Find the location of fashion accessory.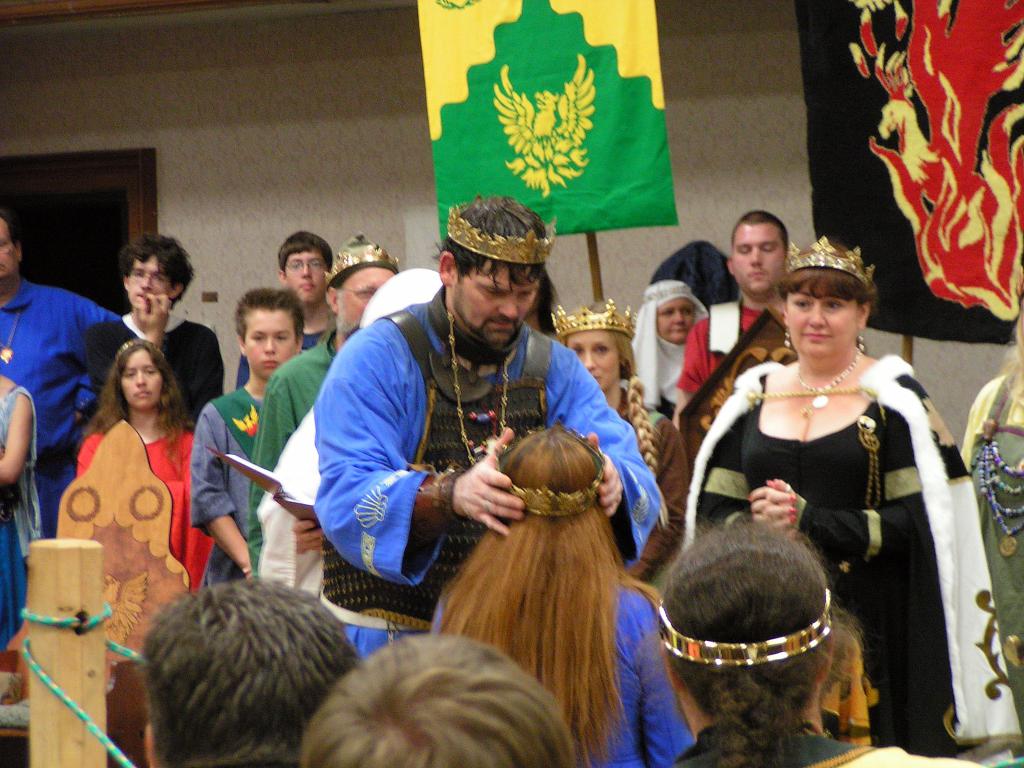
Location: [x1=495, y1=425, x2=605, y2=520].
